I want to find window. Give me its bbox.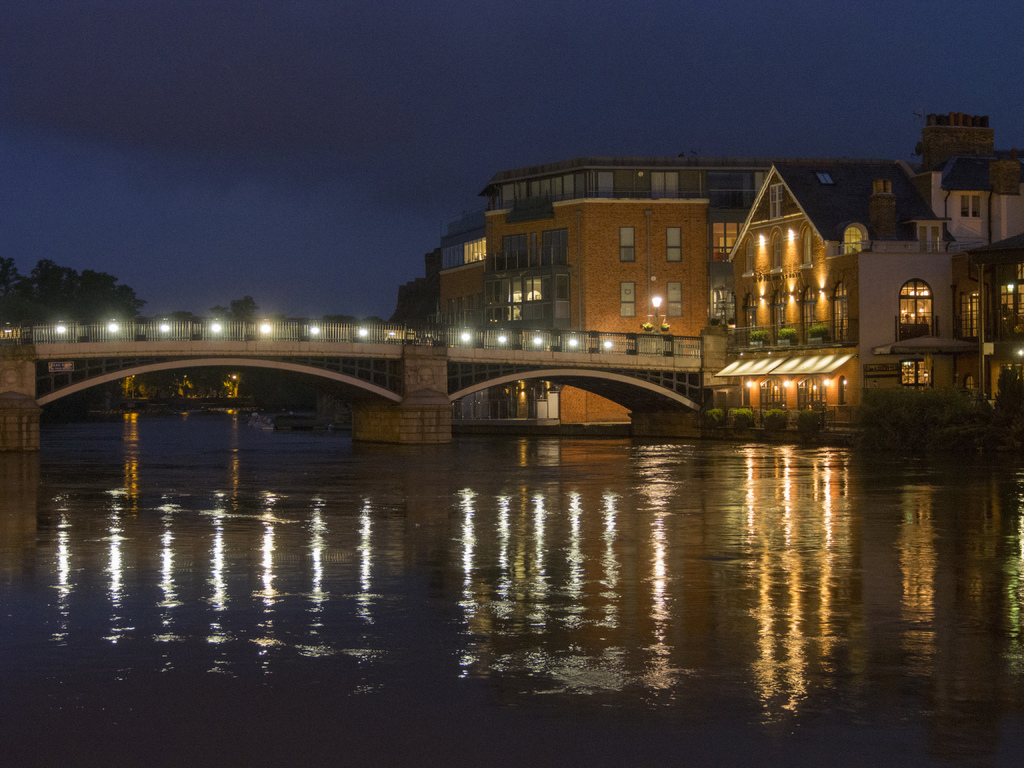
(left=957, top=291, right=983, bottom=343).
